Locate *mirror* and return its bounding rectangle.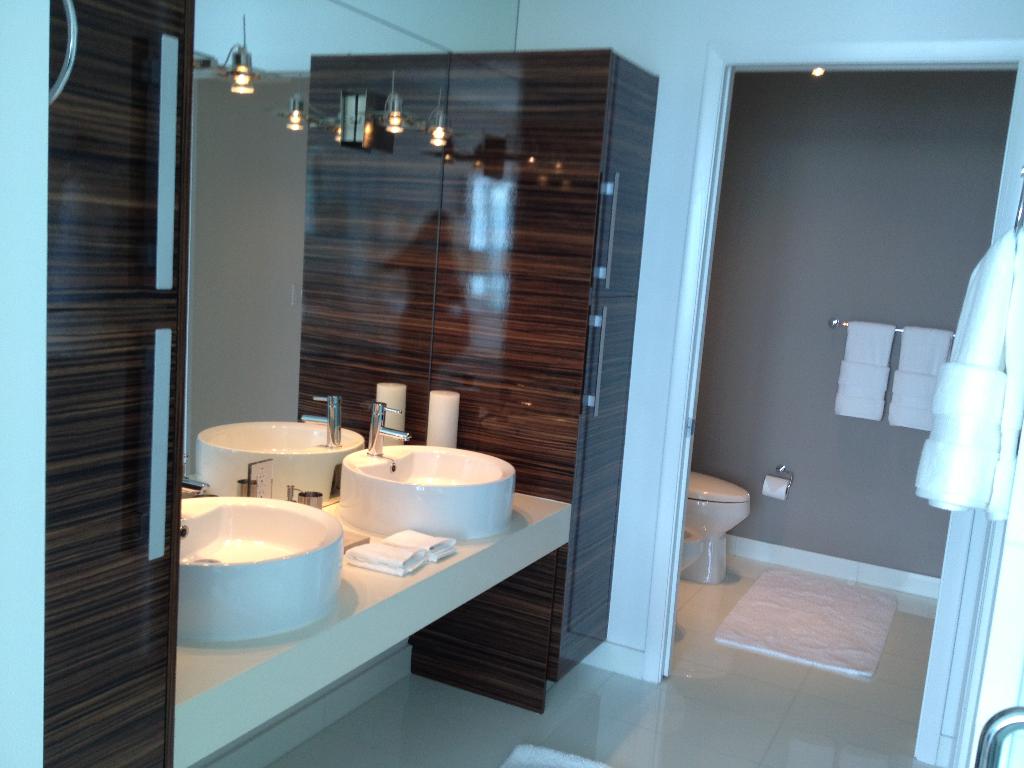
188 0 453 506.
